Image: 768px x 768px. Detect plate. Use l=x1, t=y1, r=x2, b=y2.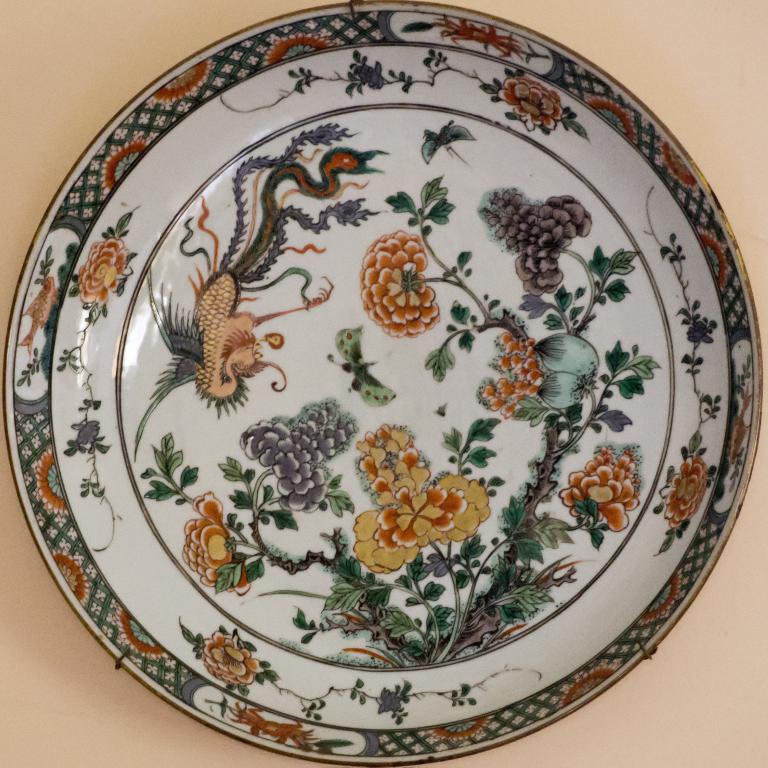
l=0, t=0, r=763, b=767.
